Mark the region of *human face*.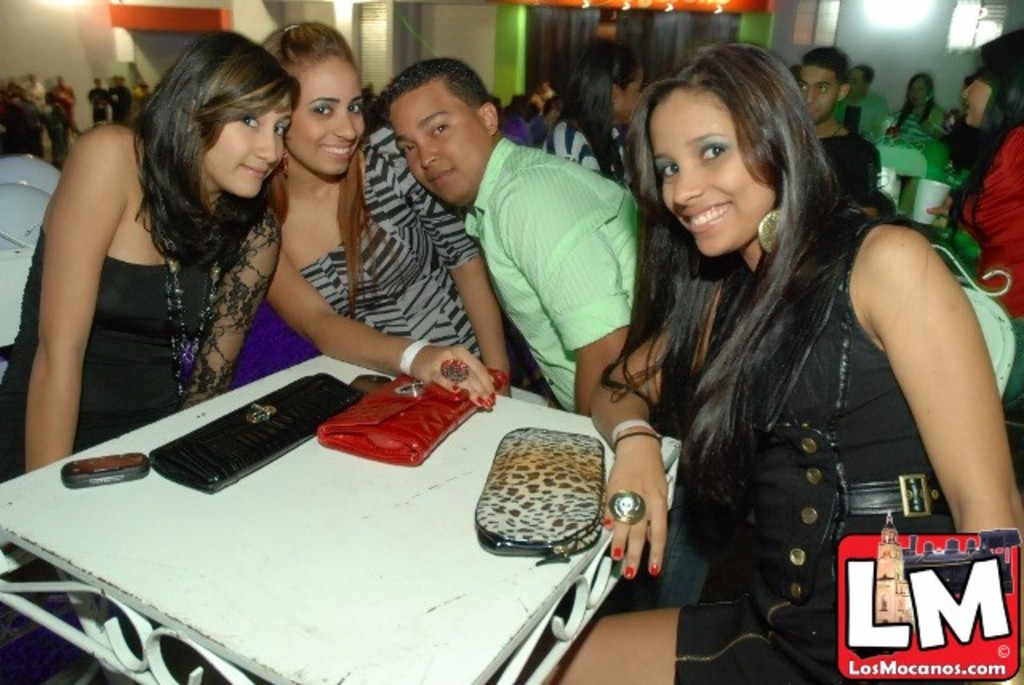
Region: BBox(202, 91, 294, 192).
